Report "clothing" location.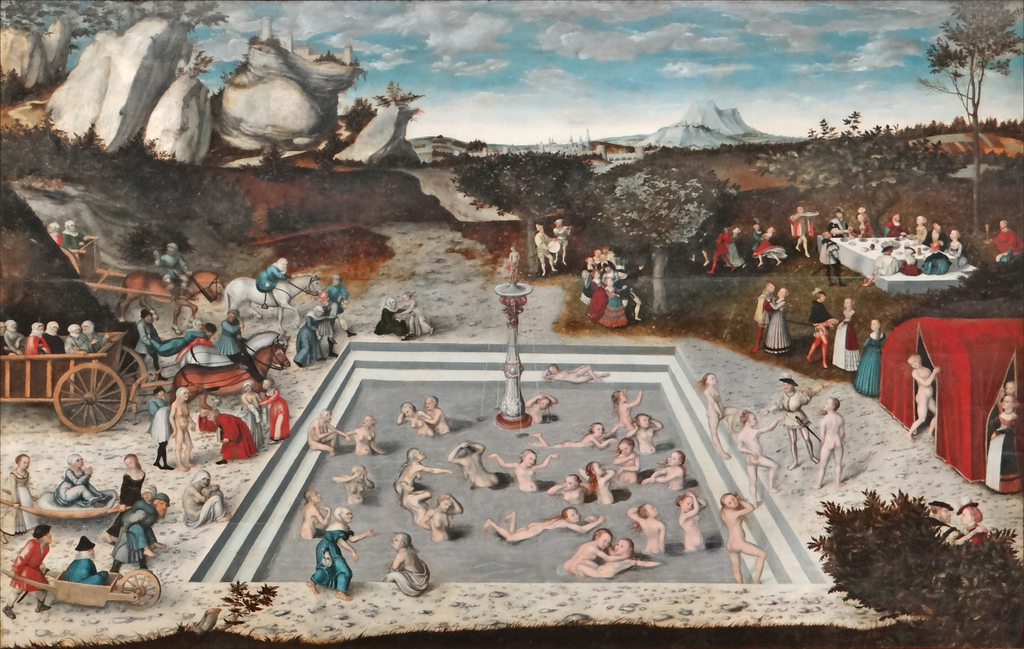
Report: region(257, 255, 282, 301).
